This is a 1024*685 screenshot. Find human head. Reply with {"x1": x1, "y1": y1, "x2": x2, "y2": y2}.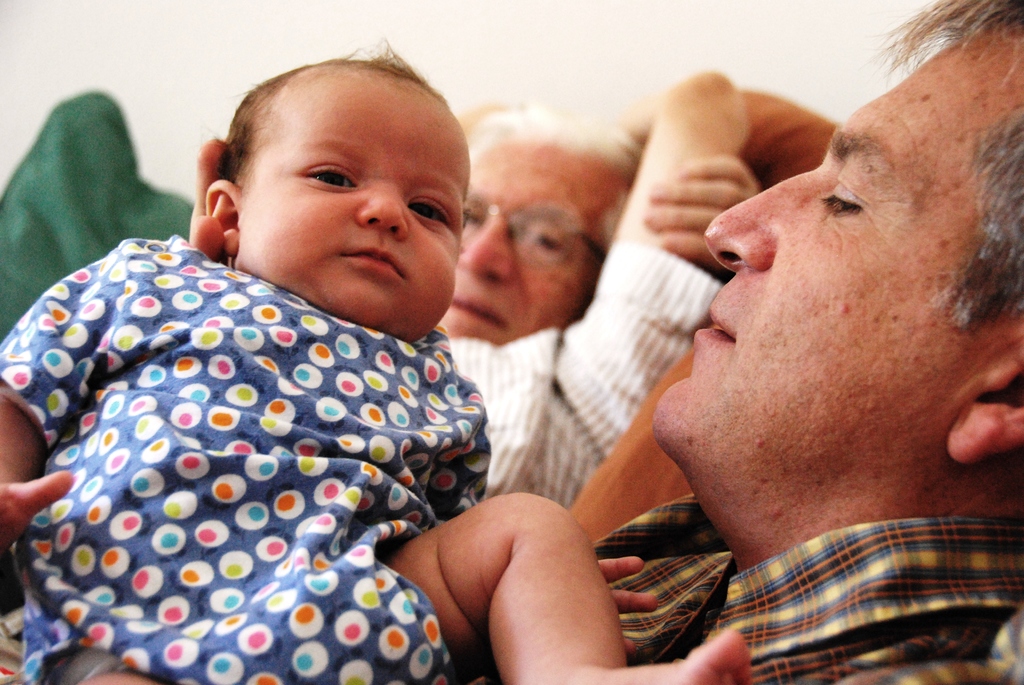
{"x1": 204, "y1": 56, "x2": 475, "y2": 338}.
